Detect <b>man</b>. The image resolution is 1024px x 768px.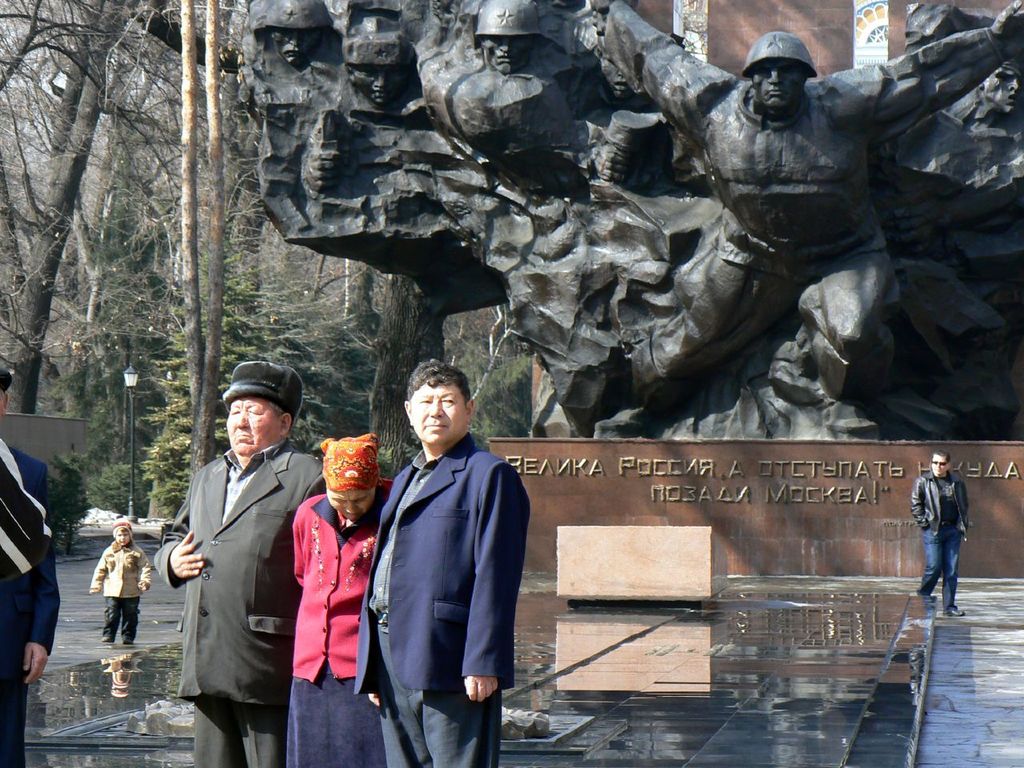
(x1=0, y1=366, x2=62, y2=767).
